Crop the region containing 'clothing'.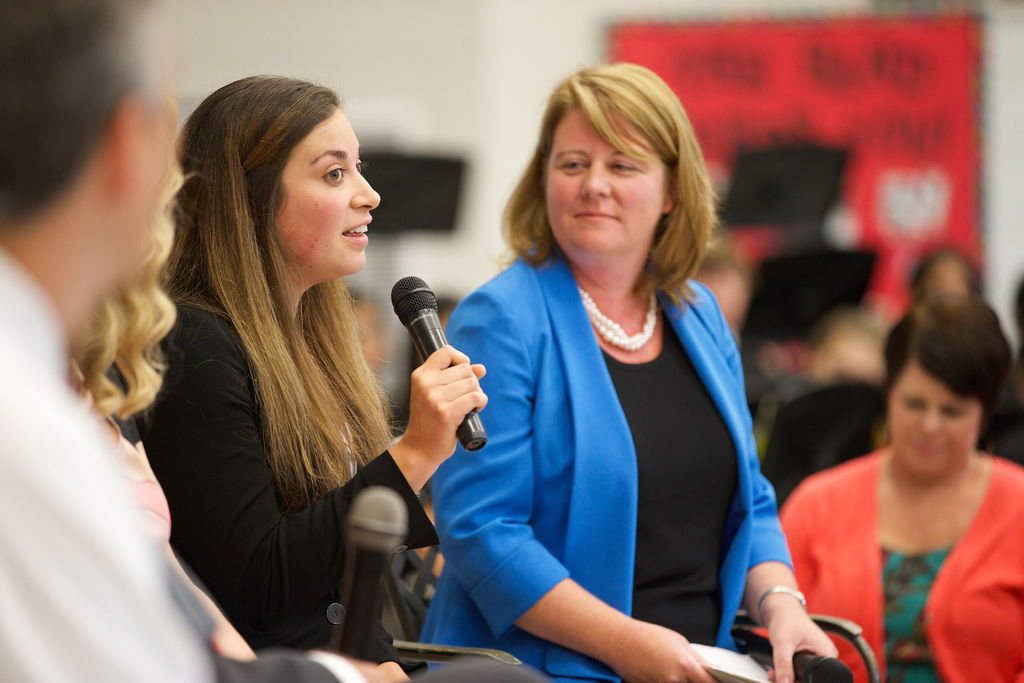
Crop region: x1=100, y1=364, x2=140, y2=445.
